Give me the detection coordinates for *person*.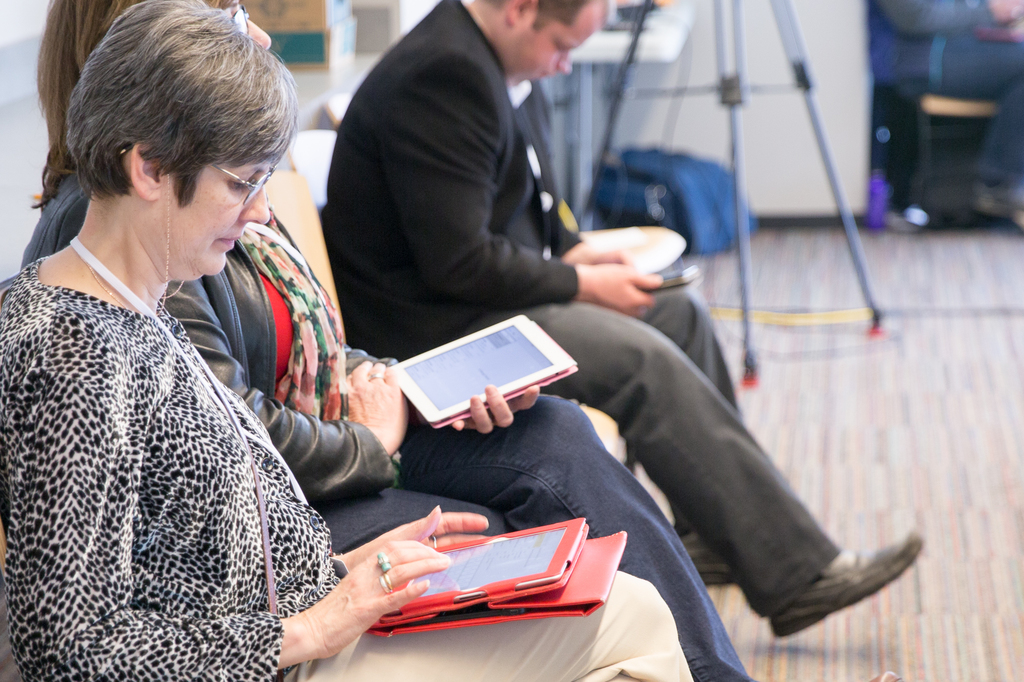
{"left": 17, "top": 0, "right": 762, "bottom": 681}.
